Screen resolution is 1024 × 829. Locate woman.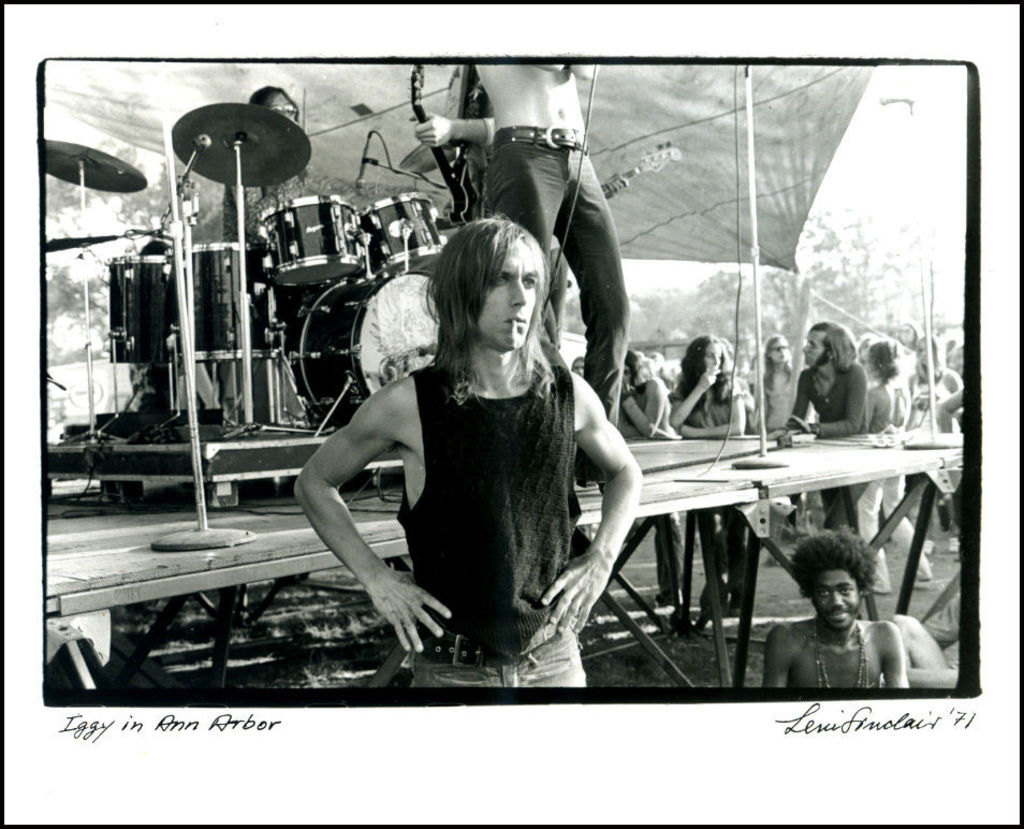
760,332,796,535.
